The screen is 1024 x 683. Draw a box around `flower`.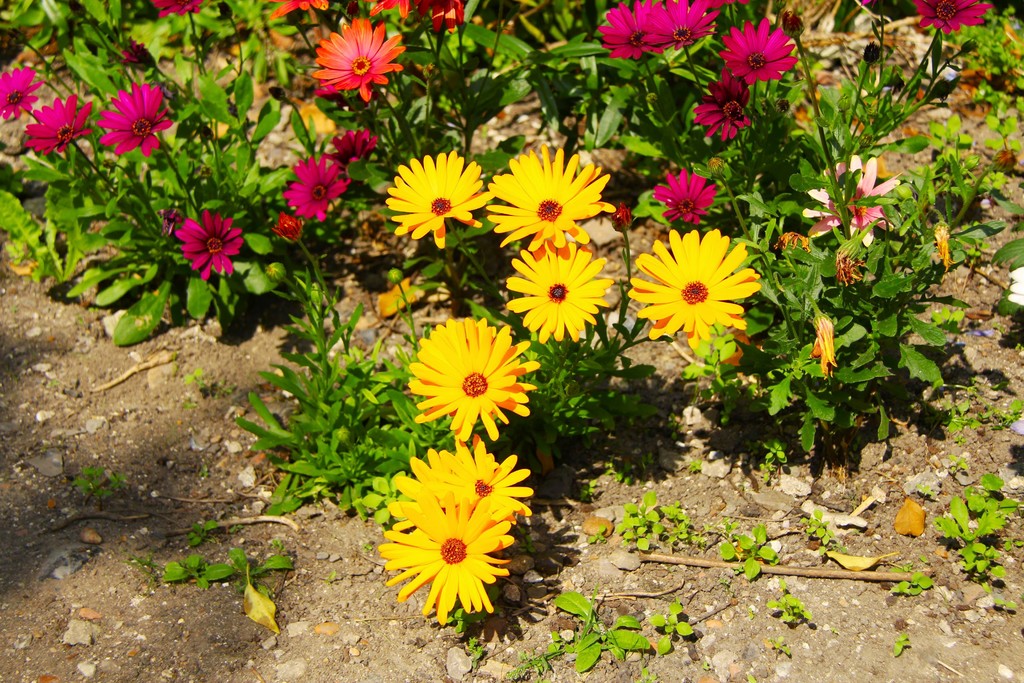
{"x1": 379, "y1": 148, "x2": 492, "y2": 249}.
